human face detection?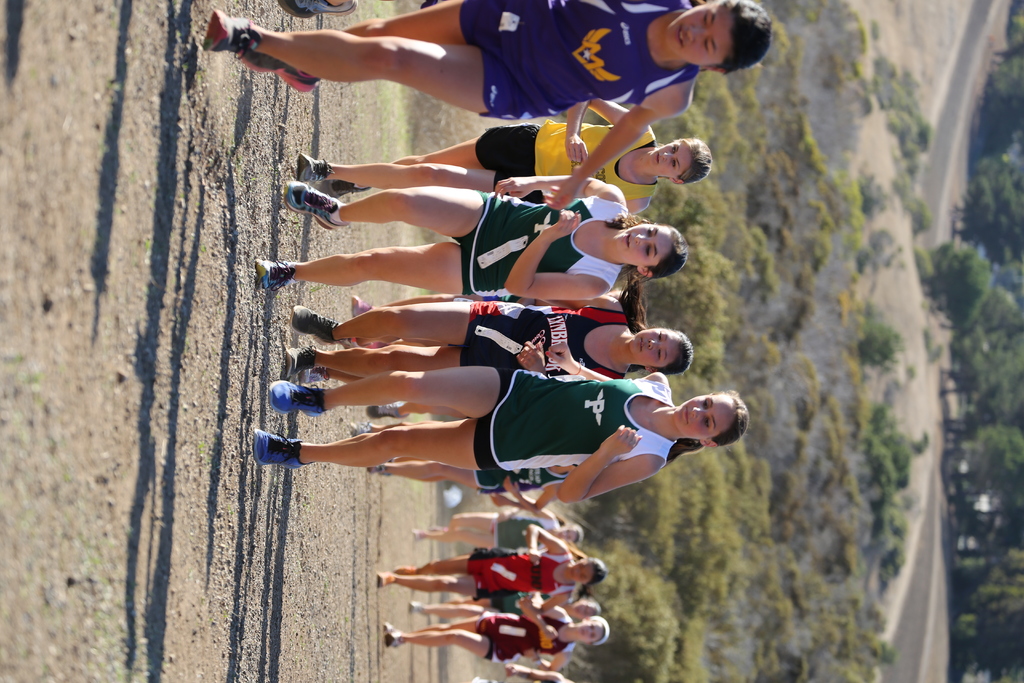
l=646, t=142, r=690, b=169
